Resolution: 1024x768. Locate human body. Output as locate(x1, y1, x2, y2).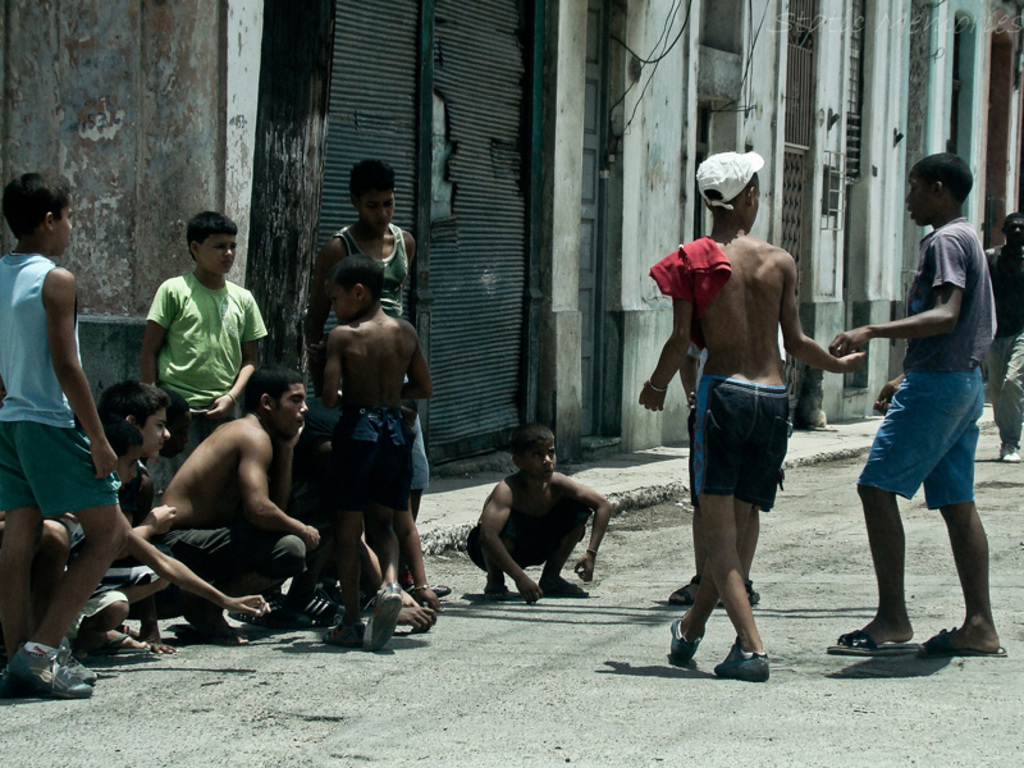
locate(986, 237, 1023, 462).
